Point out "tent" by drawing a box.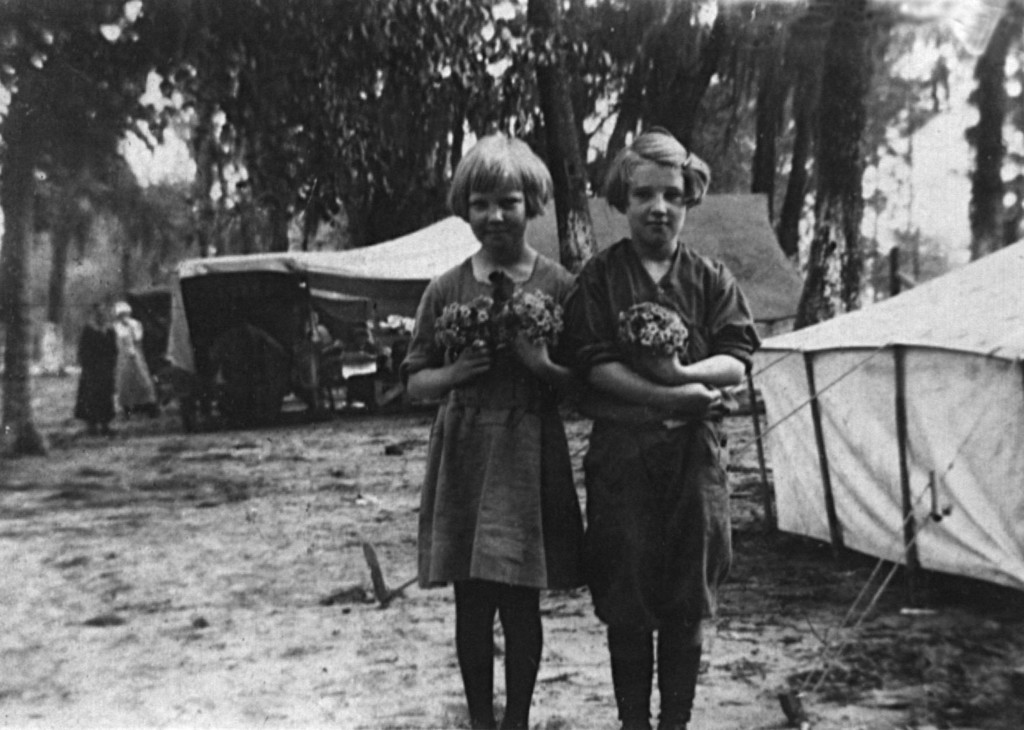
<region>134, 202, 772, 393</region>.
